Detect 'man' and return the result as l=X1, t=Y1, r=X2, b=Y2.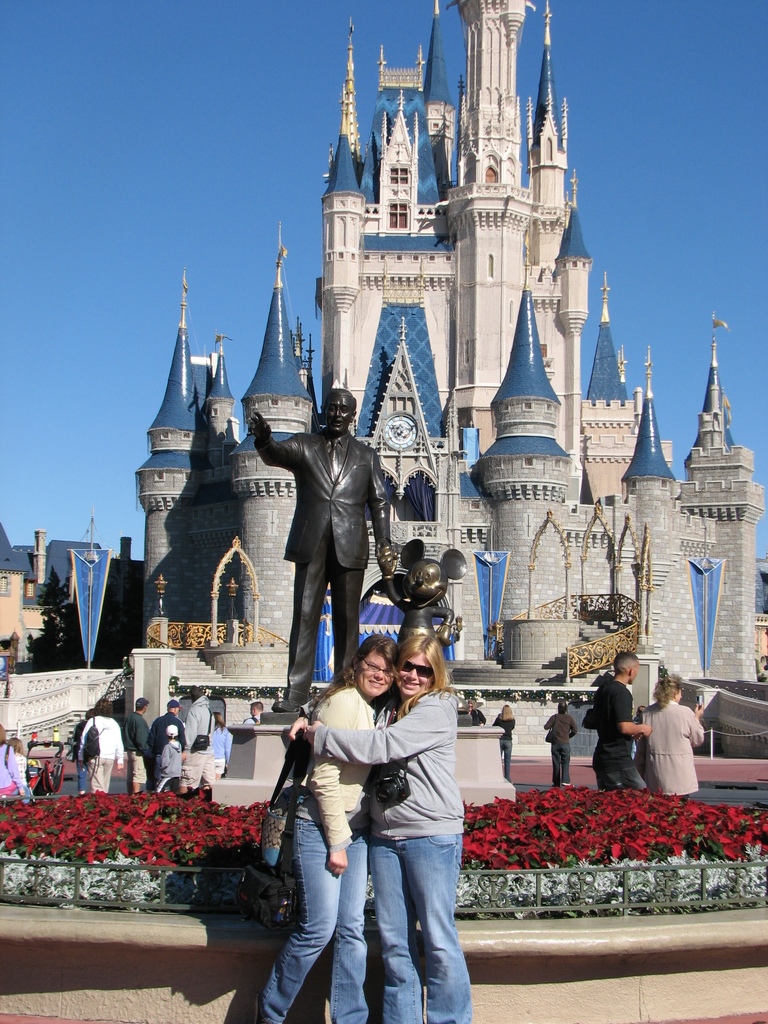
l=148, t=698, r=189, b=790.
